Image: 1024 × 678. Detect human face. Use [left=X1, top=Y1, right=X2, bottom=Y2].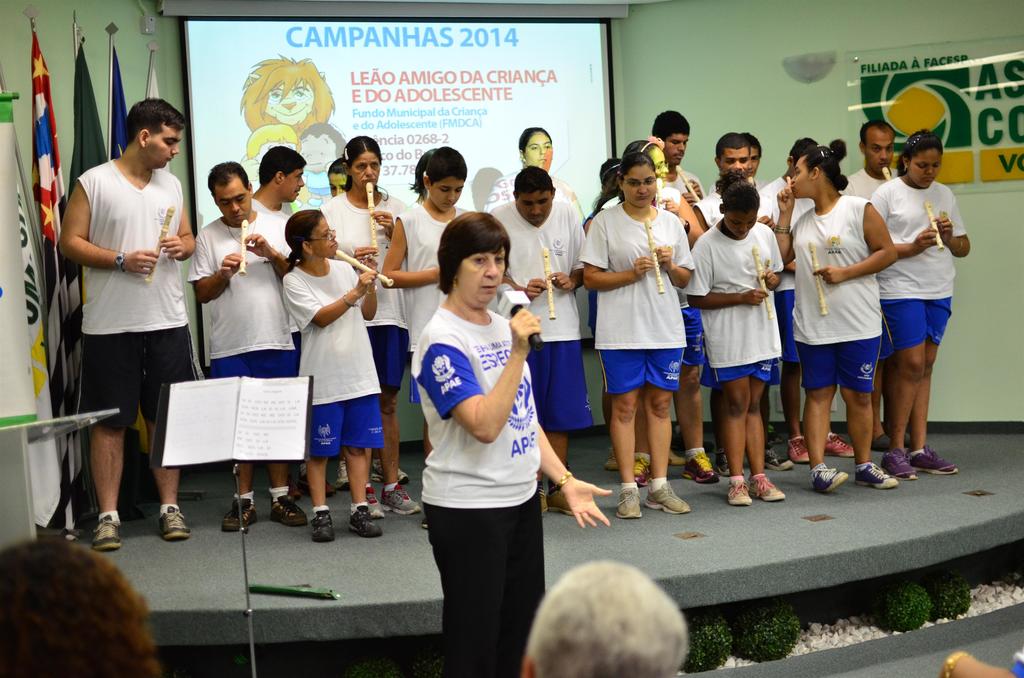
[left=667, top=131, right=688, bottom=163].
